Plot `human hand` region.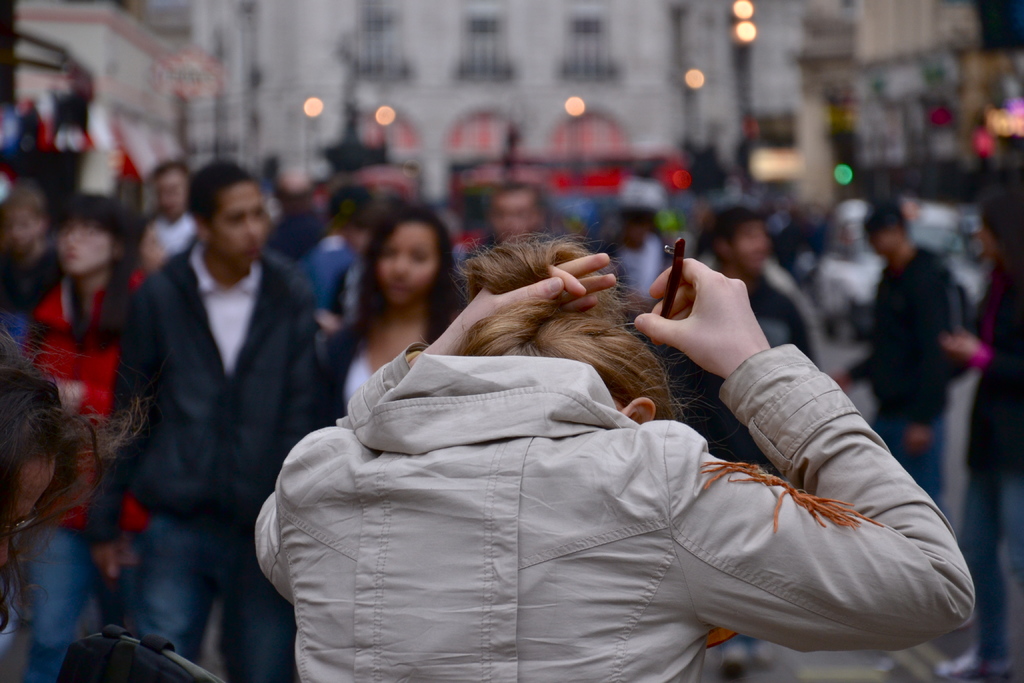
Plotted at select_region(94, 531, 139, 598).
